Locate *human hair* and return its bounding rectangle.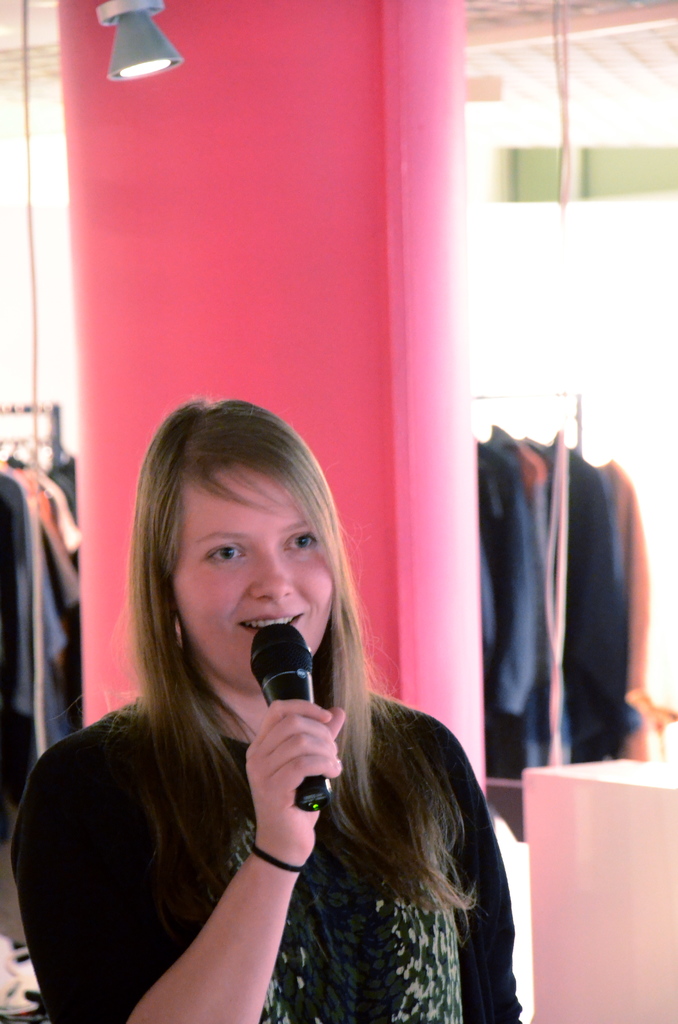
Rect(106, 399, 368, 837).
